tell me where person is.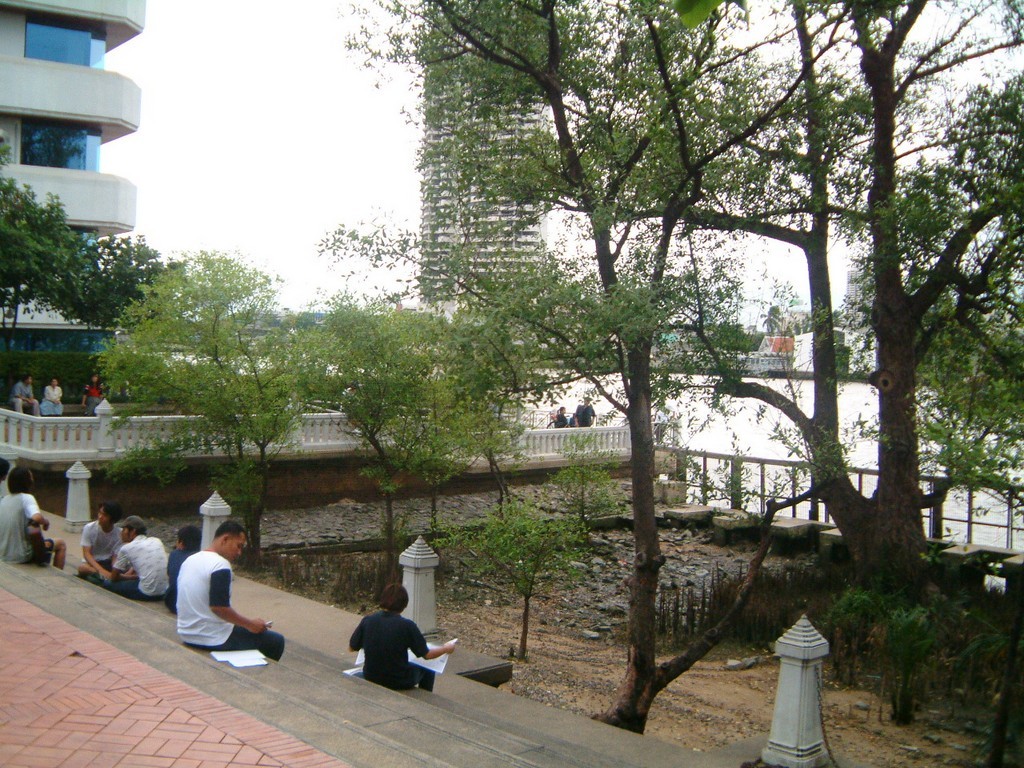
person is at pyautogui.locateOnScreen(73, 370, 108, 418).
